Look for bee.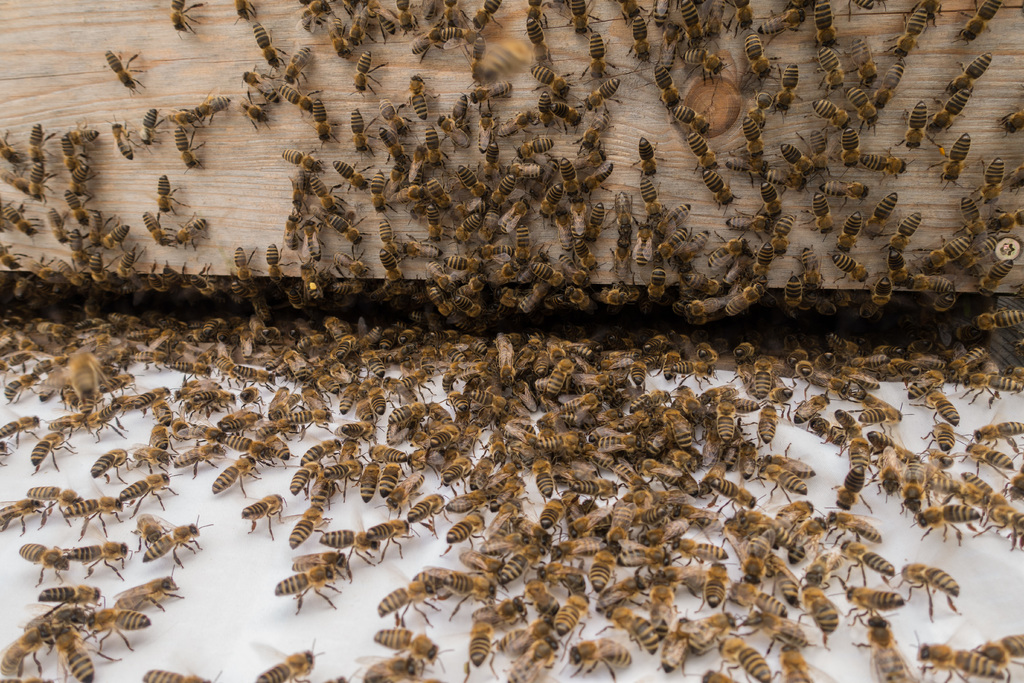
Found: <box>919,420,956,455</box>.
